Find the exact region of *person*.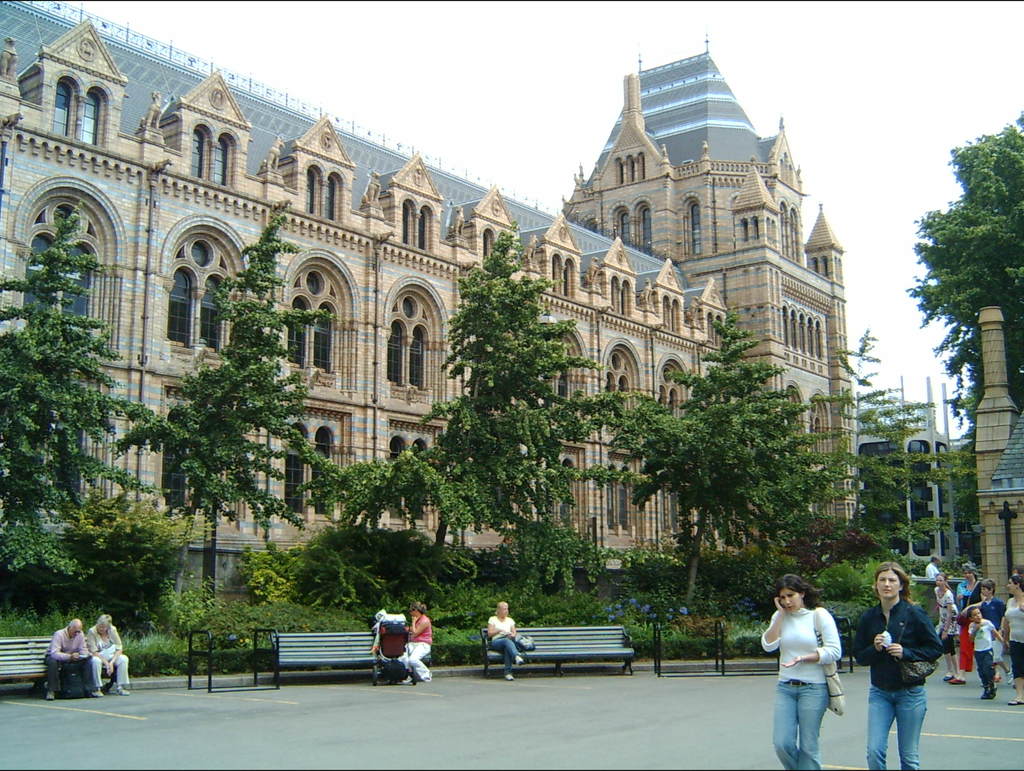
Exact region: Rect(397, 603, 435, 683).
